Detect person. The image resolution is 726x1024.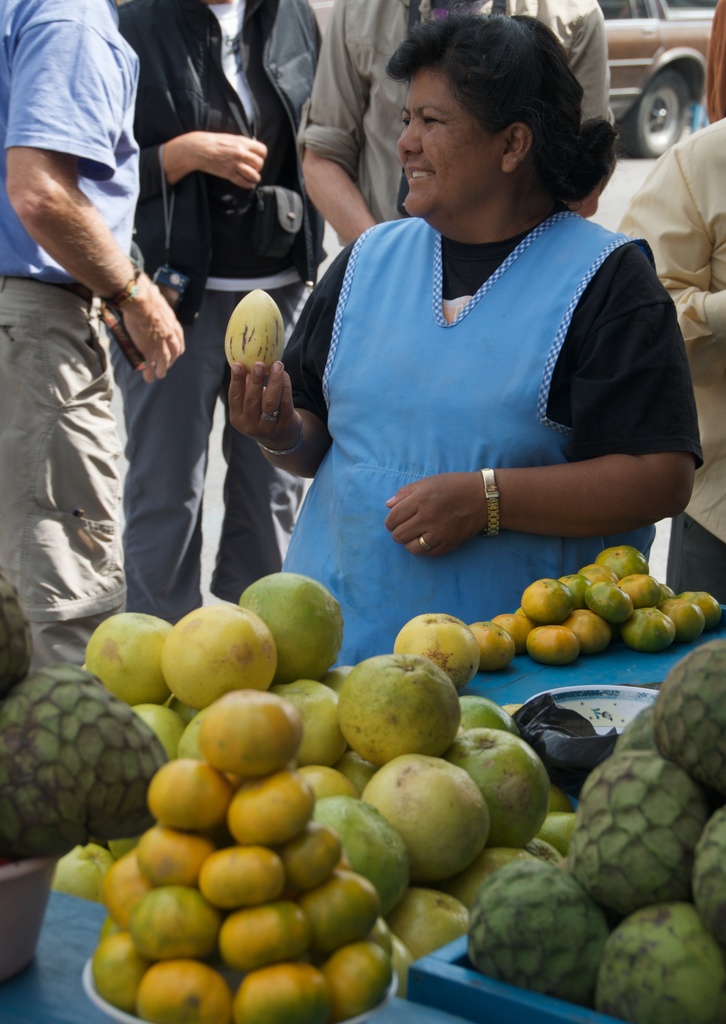
10/1/200/693.
